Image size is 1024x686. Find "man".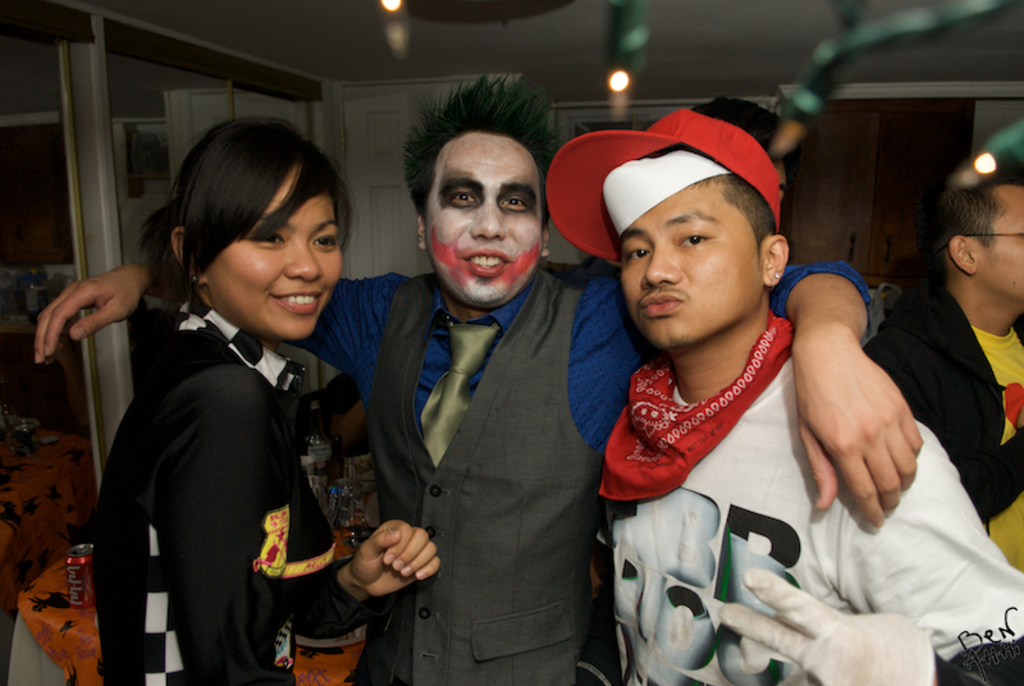
35, 69, 923, 685.
